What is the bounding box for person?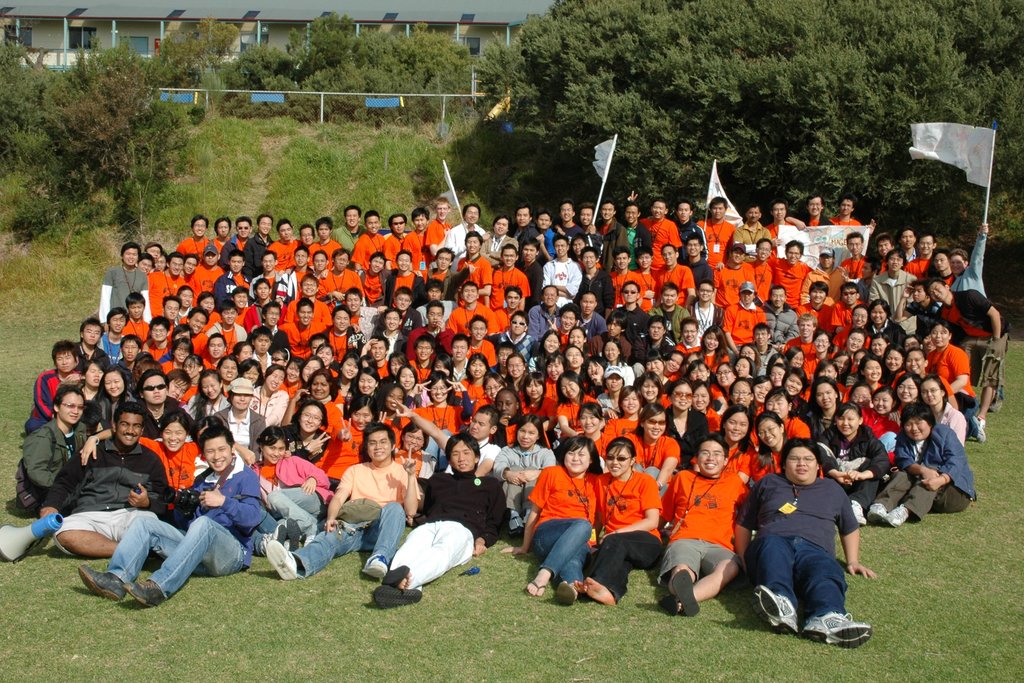
(x1=532, y1=440, x2=612, y2=614).
